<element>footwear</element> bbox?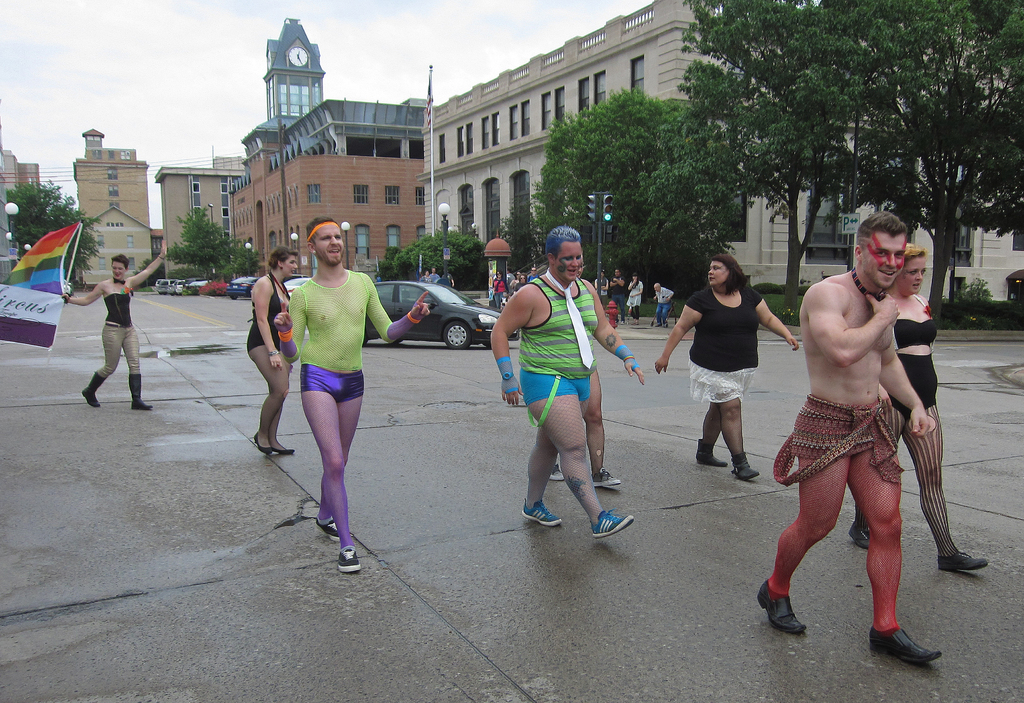
{"x1": 692, "y1": 440, "x2": 728, "y2": 465}
